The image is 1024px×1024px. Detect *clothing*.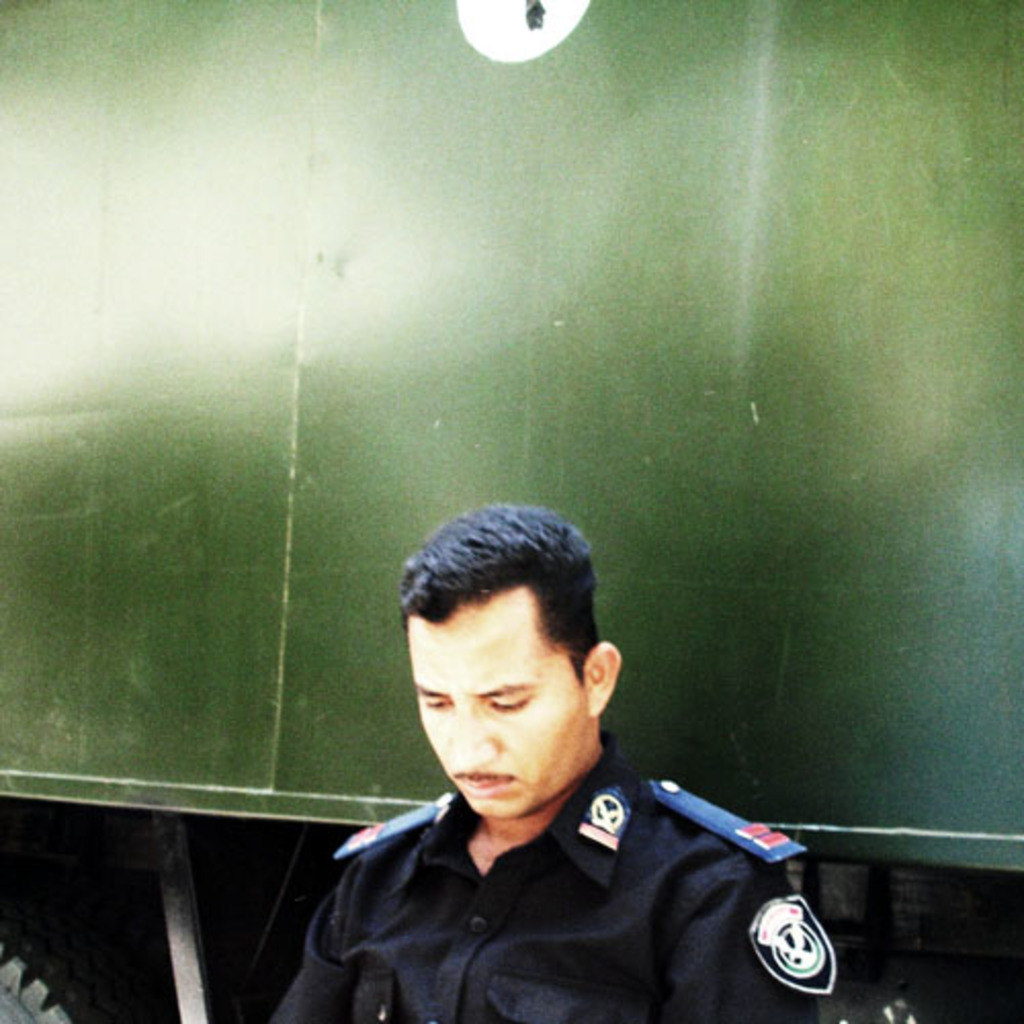
Detection: 270:750:827:1001.
